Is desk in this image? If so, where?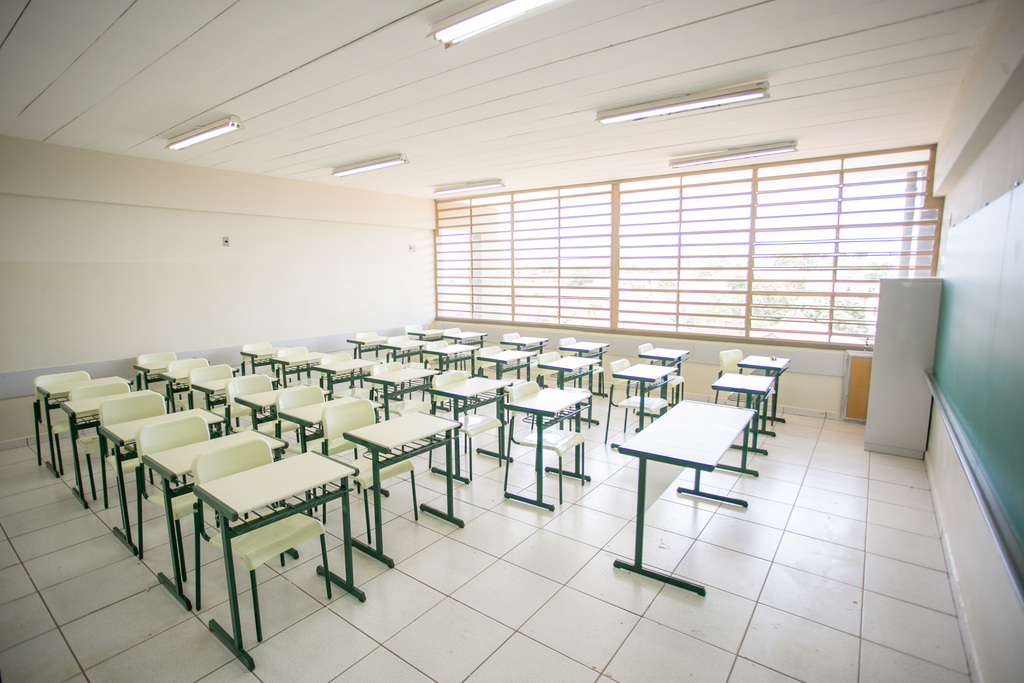
Yes, at (732,350,794,439).
